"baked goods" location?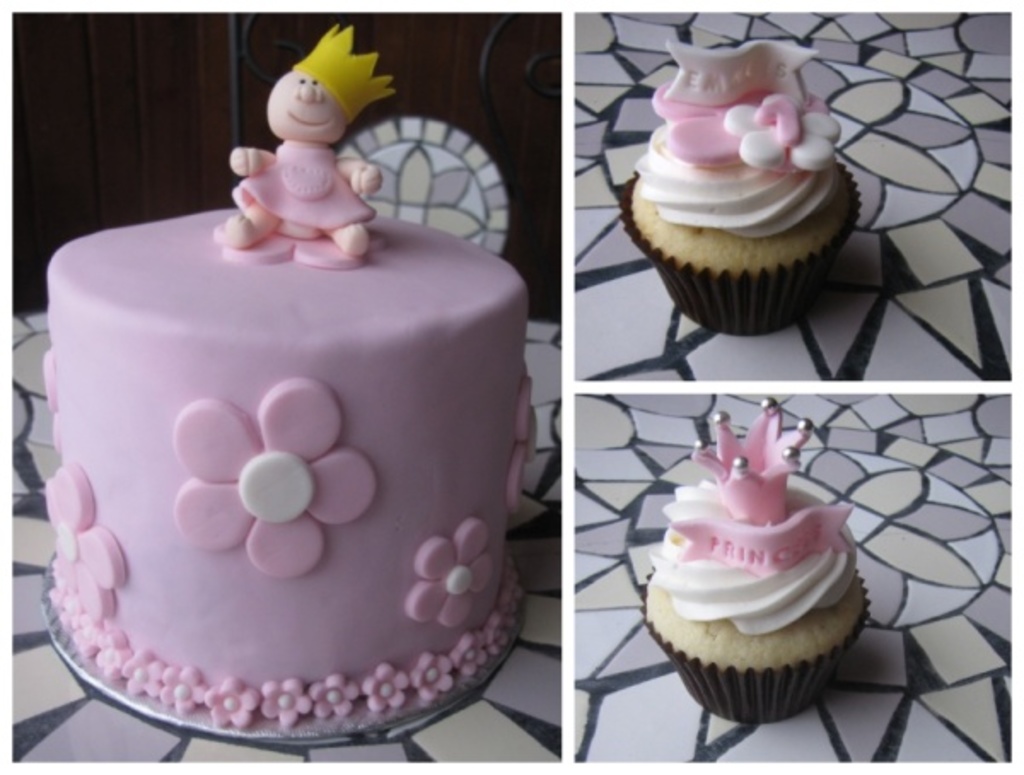
bbox(640, 398, 872, 724)
